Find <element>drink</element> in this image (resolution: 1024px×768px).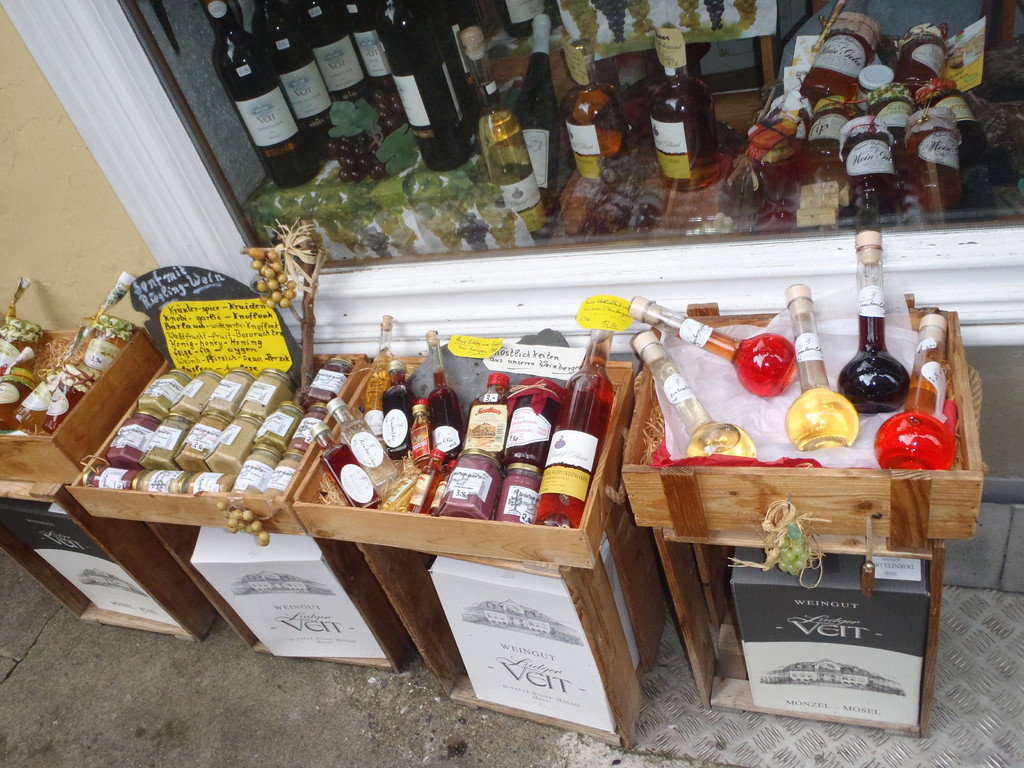
784 387 860 452.
